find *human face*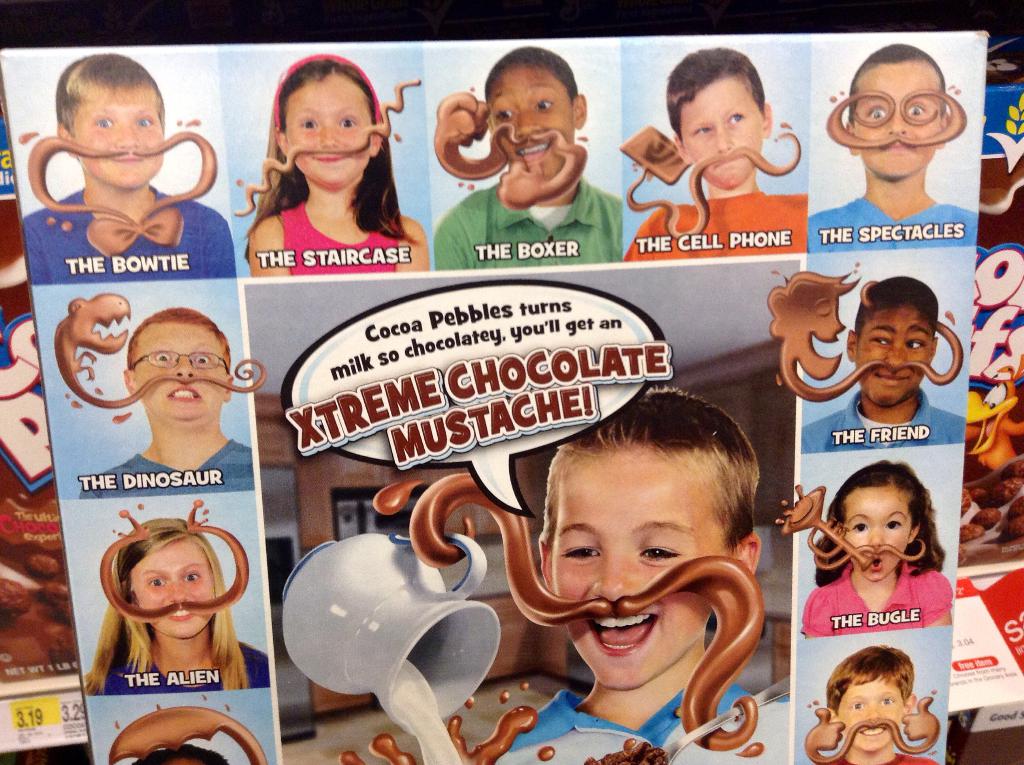
135,540,212,636
